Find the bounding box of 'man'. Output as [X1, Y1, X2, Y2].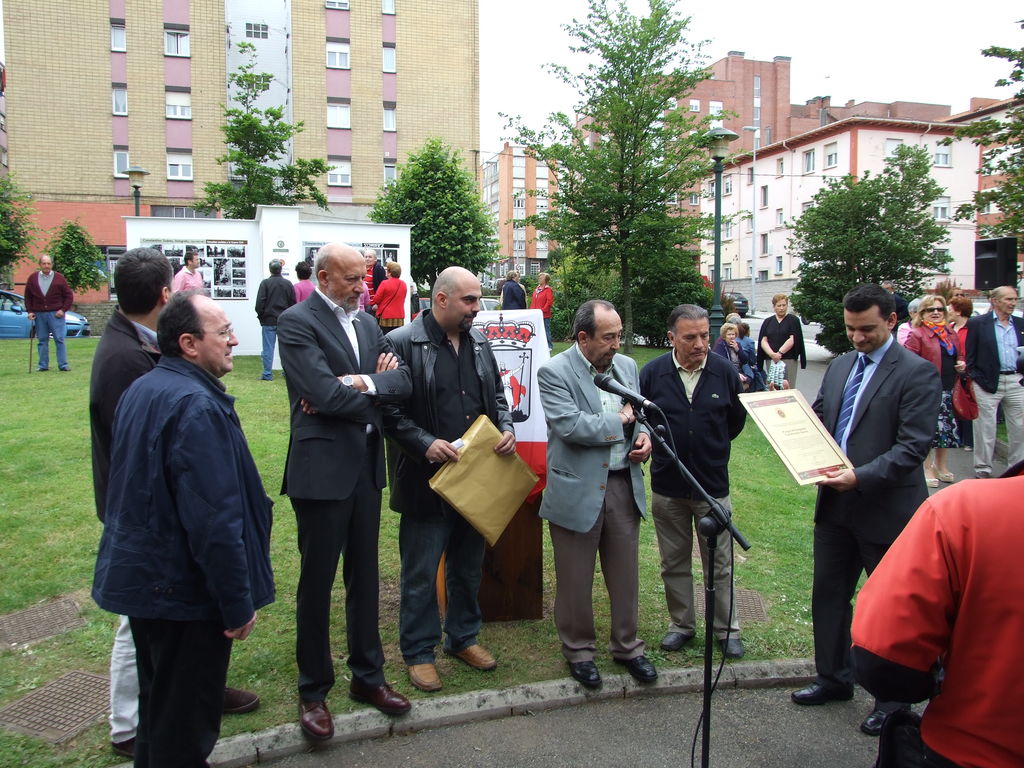
[965, 284, 1023, 478].
